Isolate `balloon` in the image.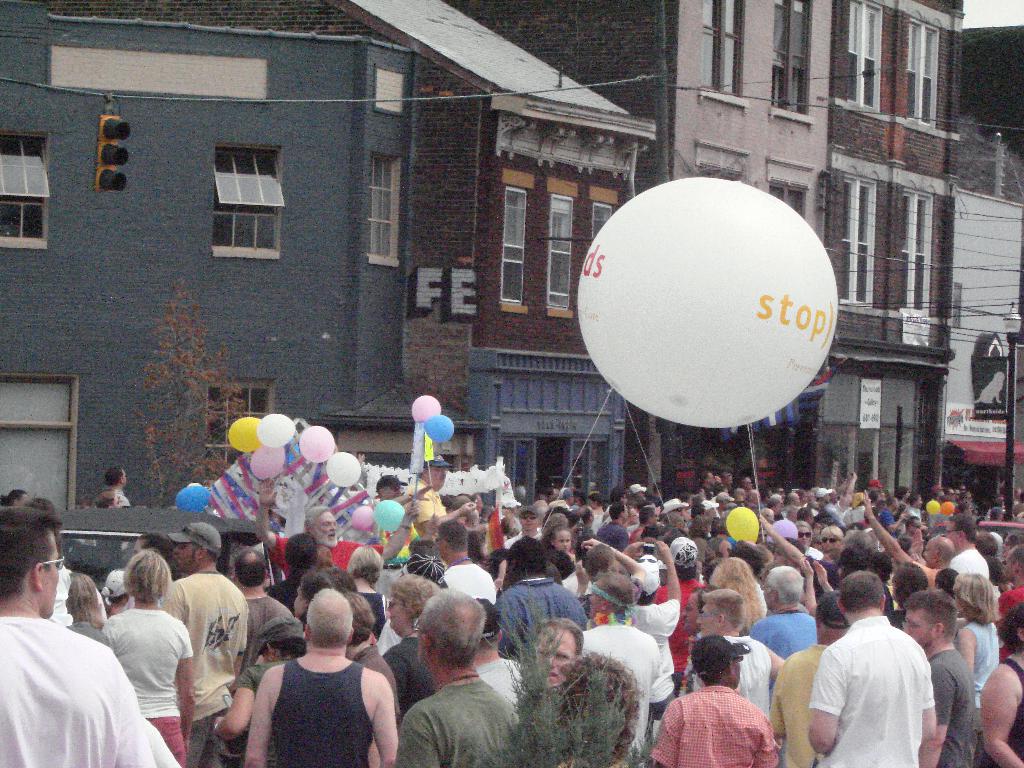
Isolated region: [925, 500, 940, 512].
